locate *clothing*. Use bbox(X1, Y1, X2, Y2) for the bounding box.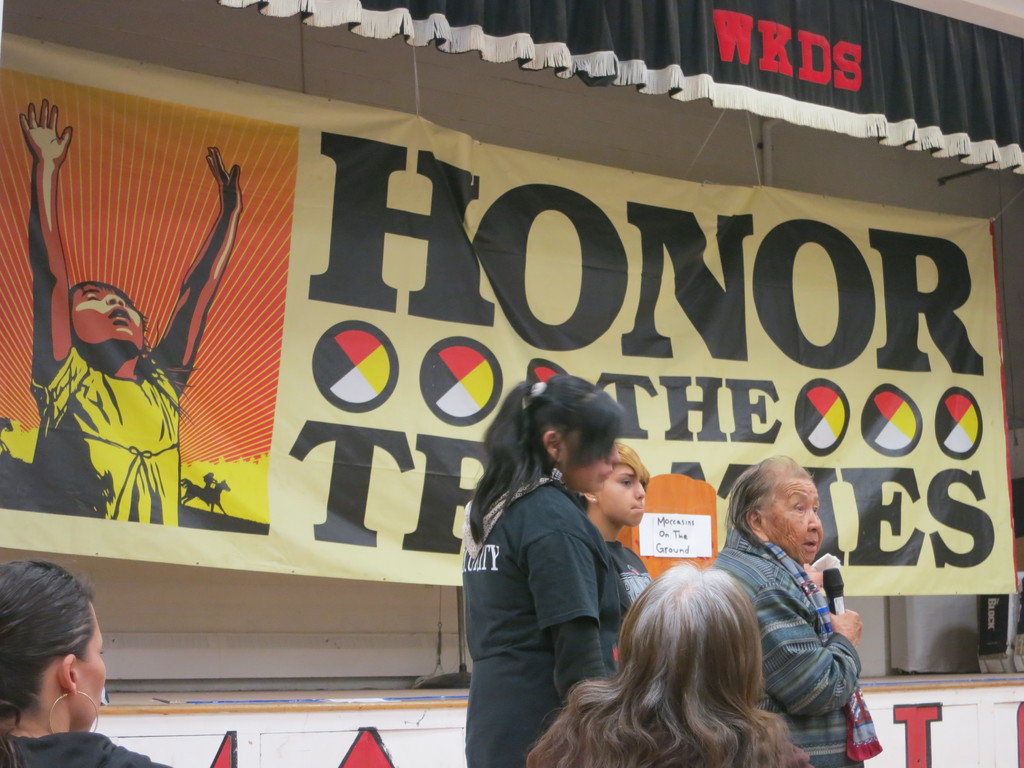
bbox(0, 729, 165, 767).
